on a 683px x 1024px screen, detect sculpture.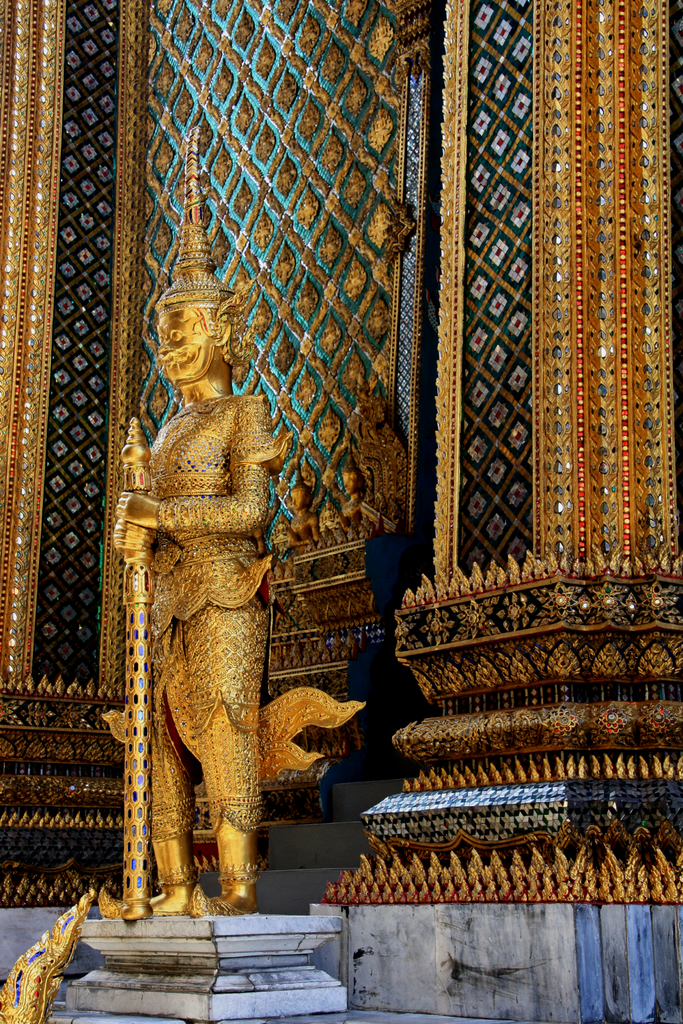
[left=109, top=272, right=314, bottom=943].
